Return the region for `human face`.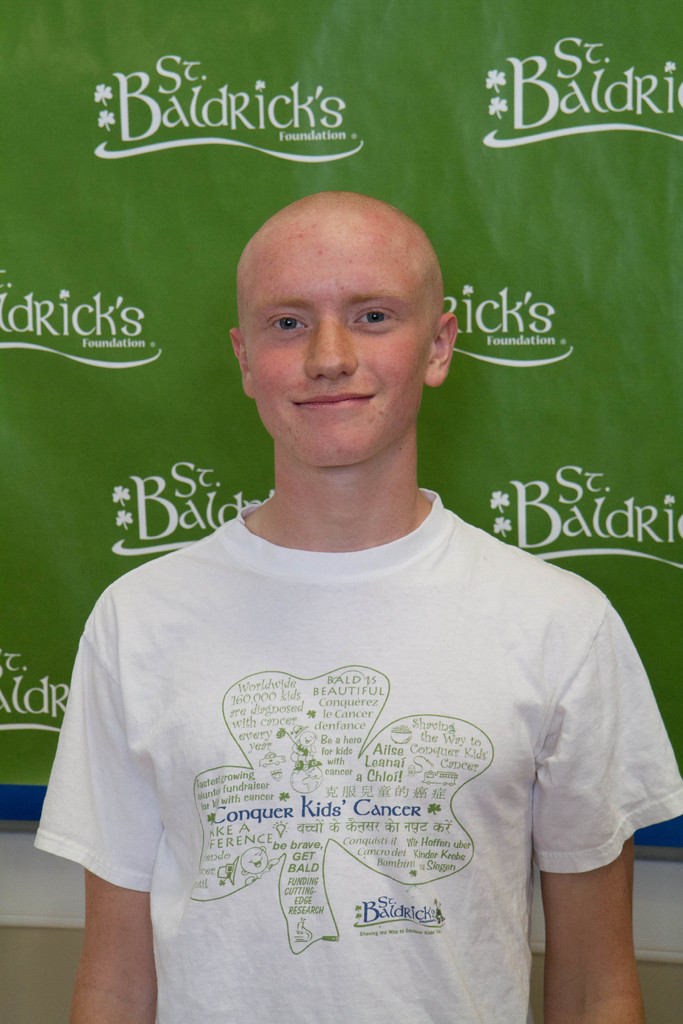
l=244, t=232, r=432, b=468.
